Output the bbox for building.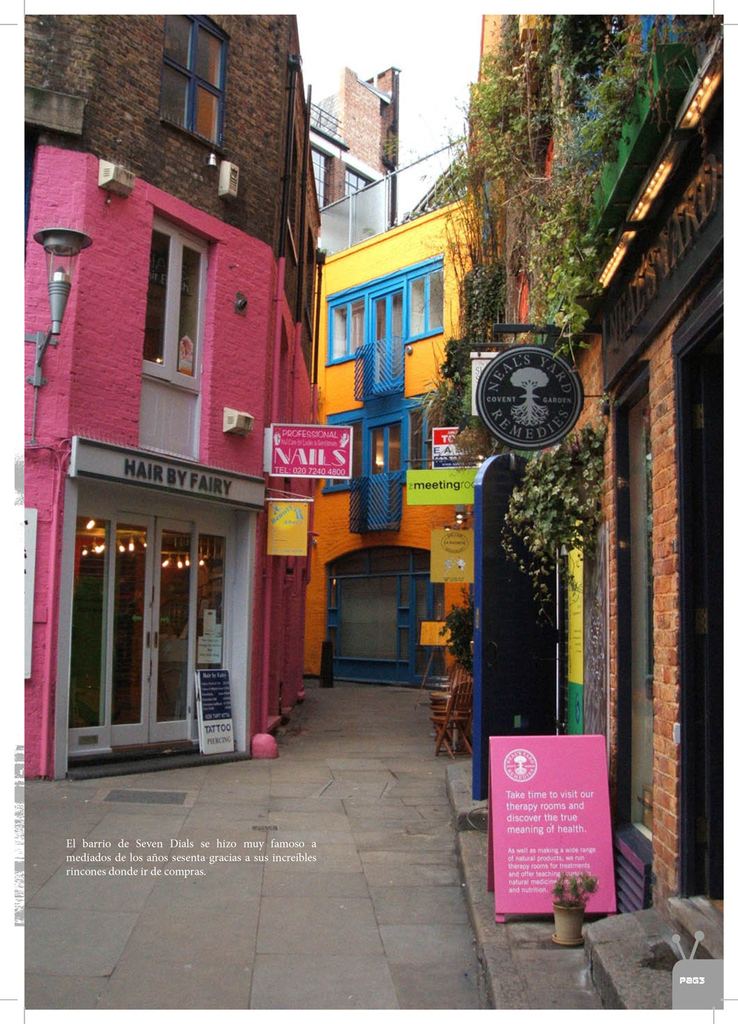
bbox(474, 15, 724, 1008).
